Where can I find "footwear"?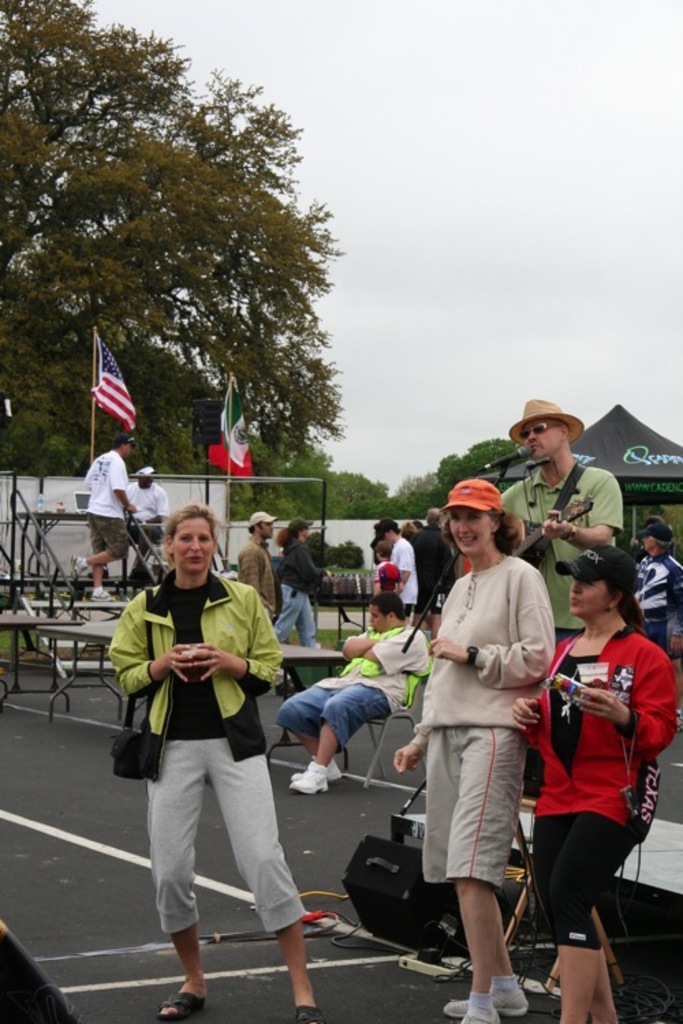
You can find it at (294, 755, 339, 782).
